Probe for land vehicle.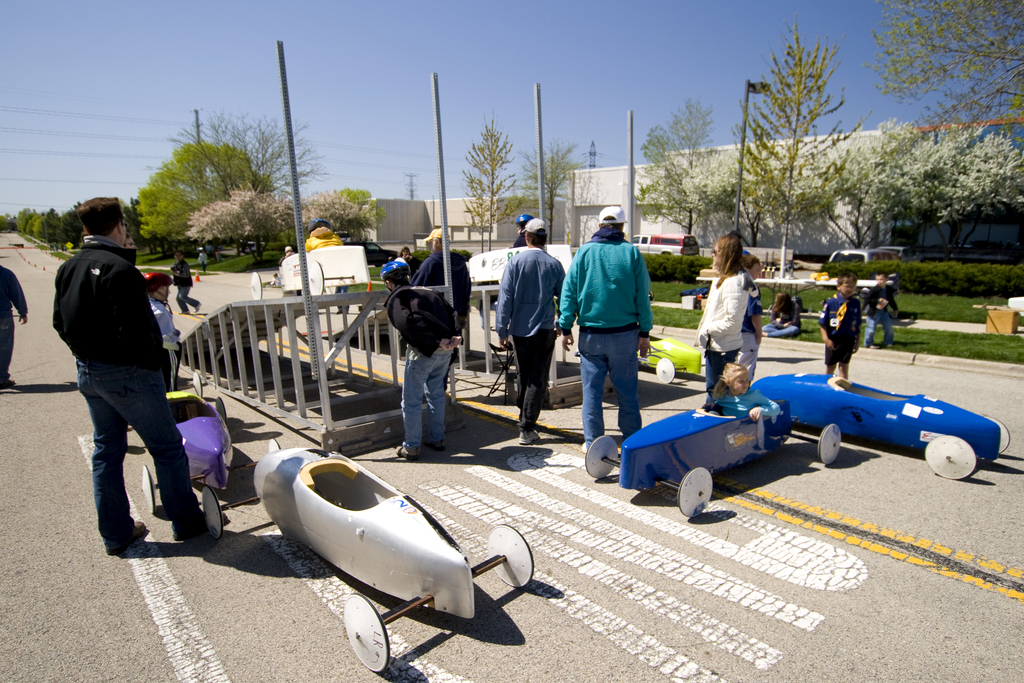
Probe result: select_region(635, 329, 705, 384).
